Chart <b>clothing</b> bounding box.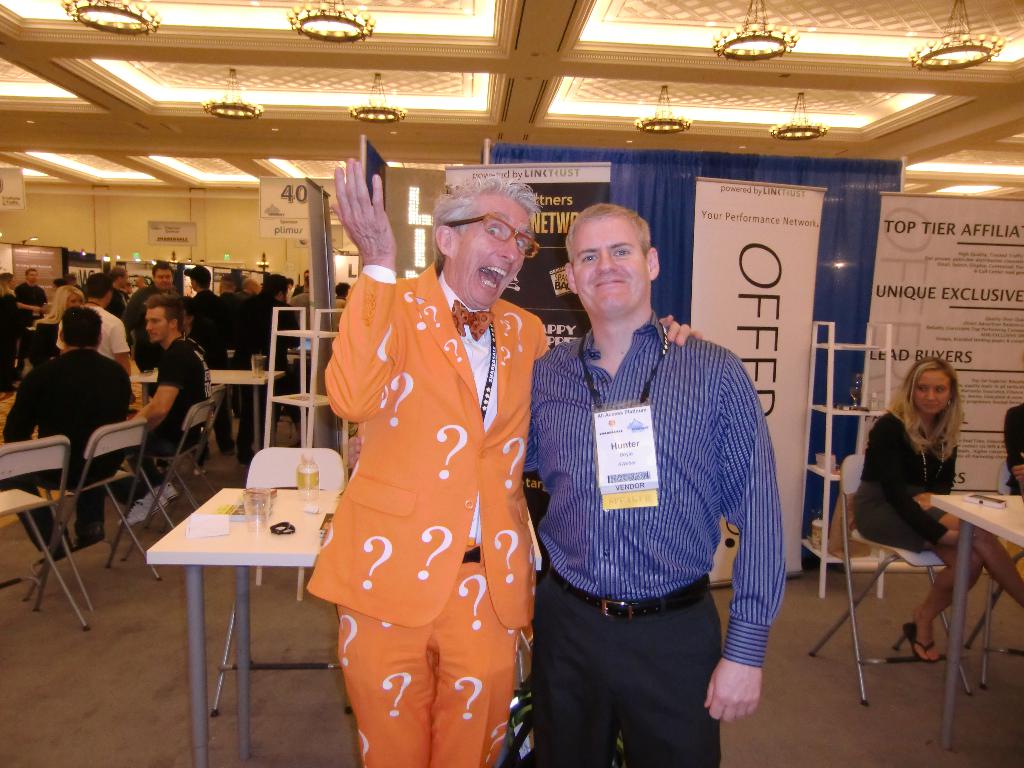
Charted: x1=0 y1=291 x2=29 y2=392.
